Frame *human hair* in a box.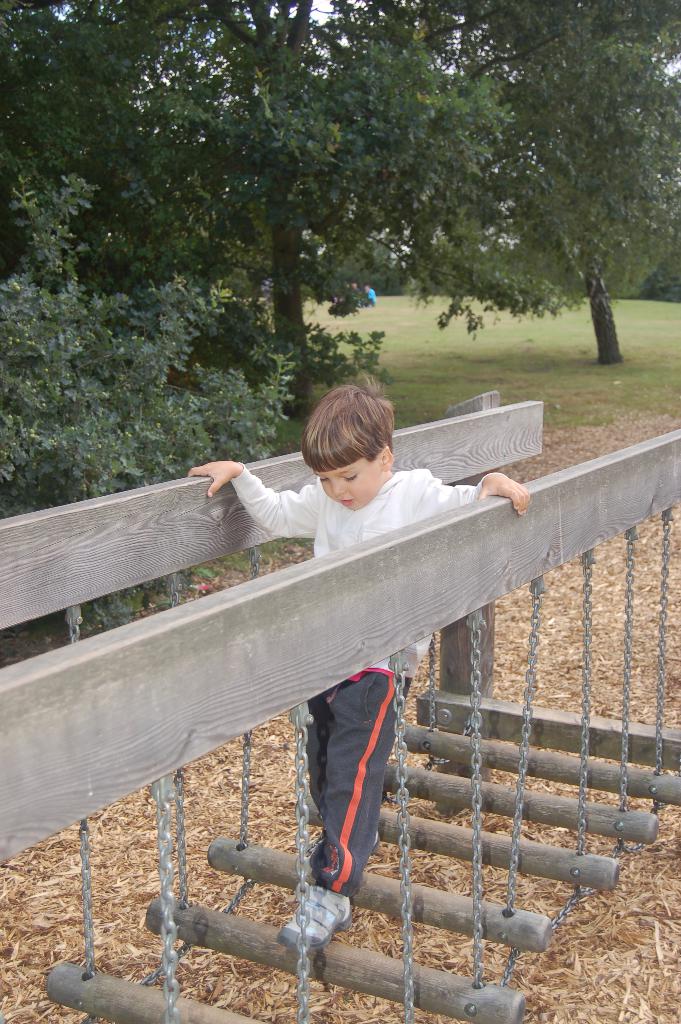
299 394 398 472.
